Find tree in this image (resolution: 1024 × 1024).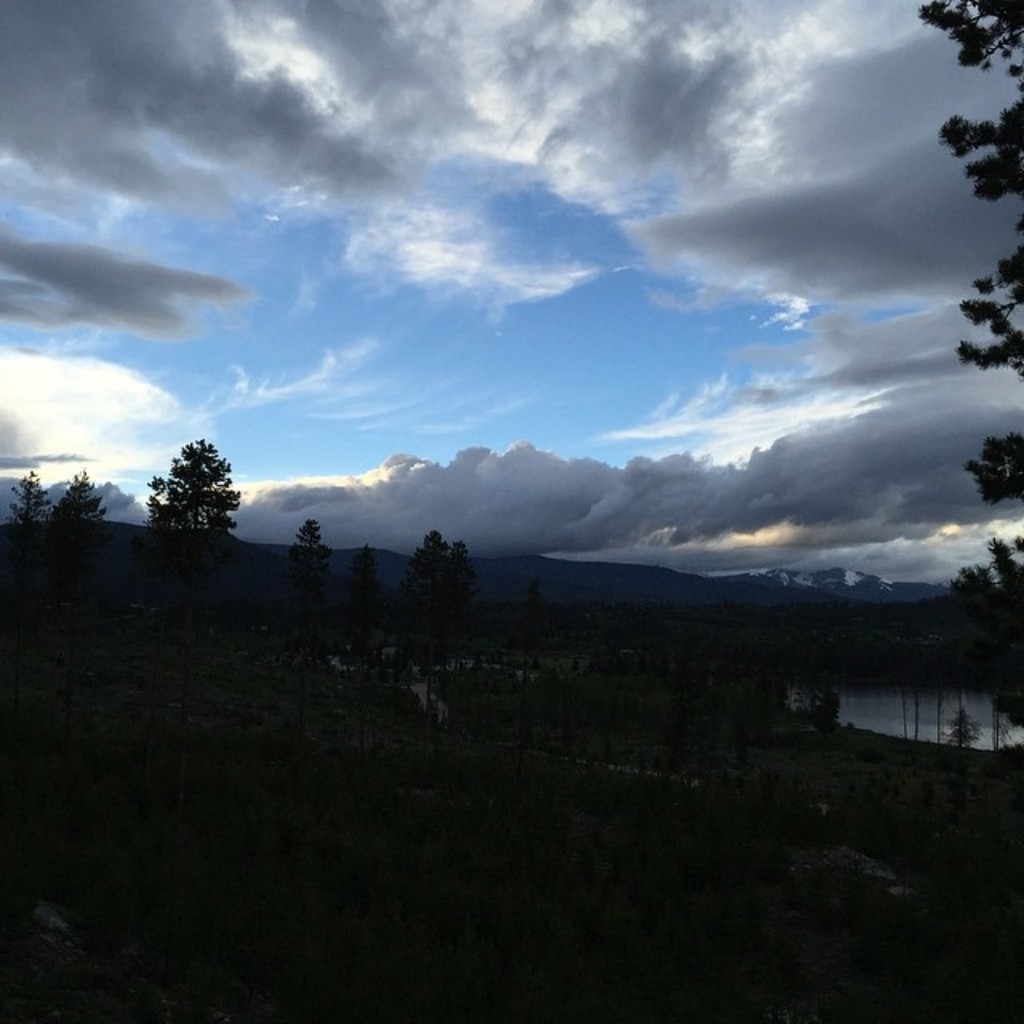
{"left": 50, "top": 469, "right": 114, "bottom": 579}.
